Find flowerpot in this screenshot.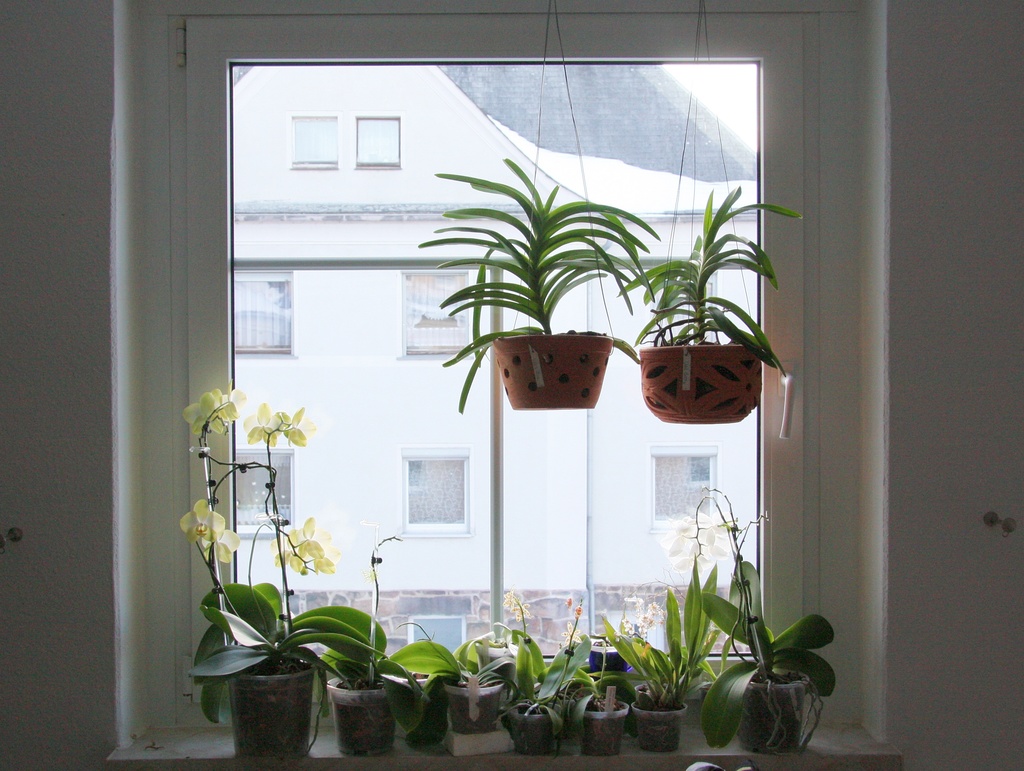
The bounding box for flowerpot is left=441, top=676, right=508, bottom=731.
